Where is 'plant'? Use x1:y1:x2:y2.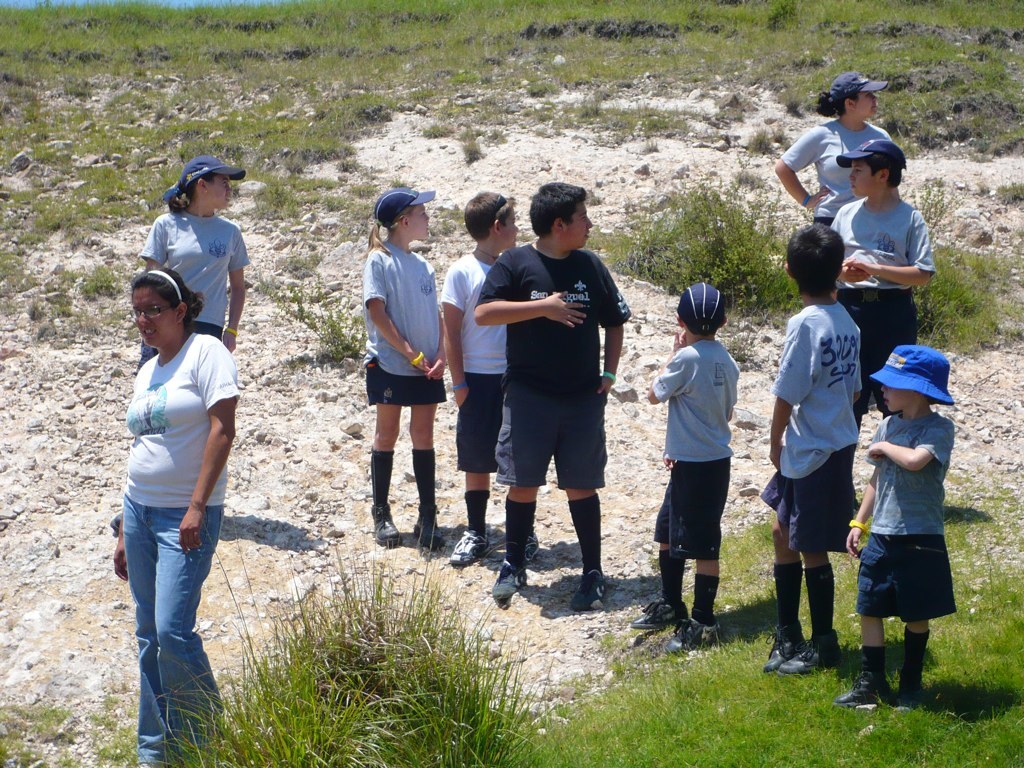
591:171:802:323.
